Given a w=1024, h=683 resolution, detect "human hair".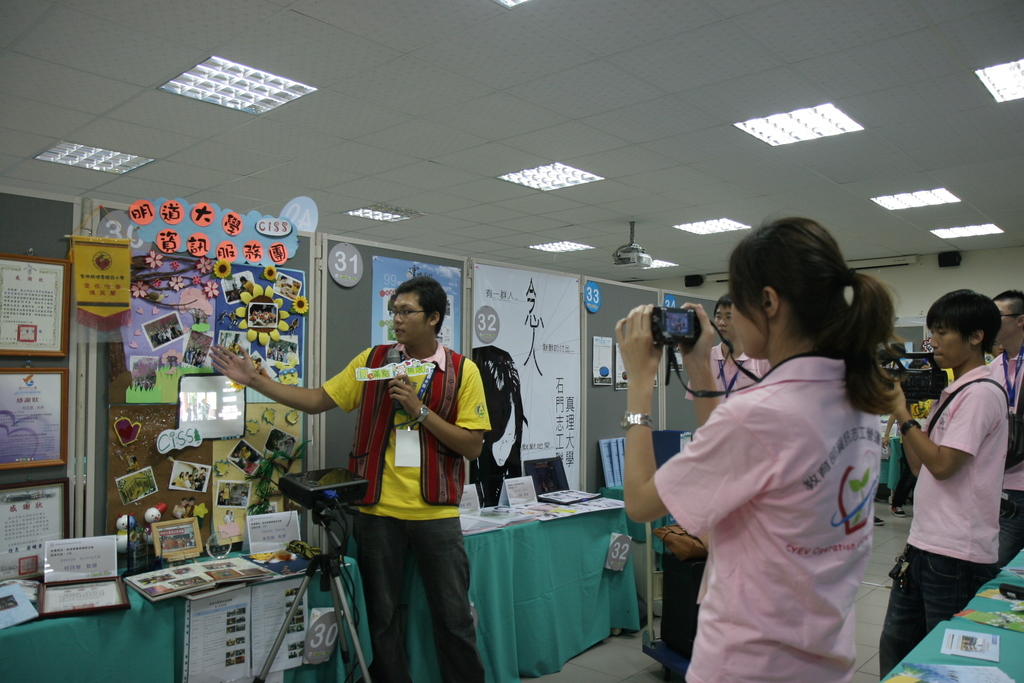
(left=721, top=221, right=897, bottom=381).
